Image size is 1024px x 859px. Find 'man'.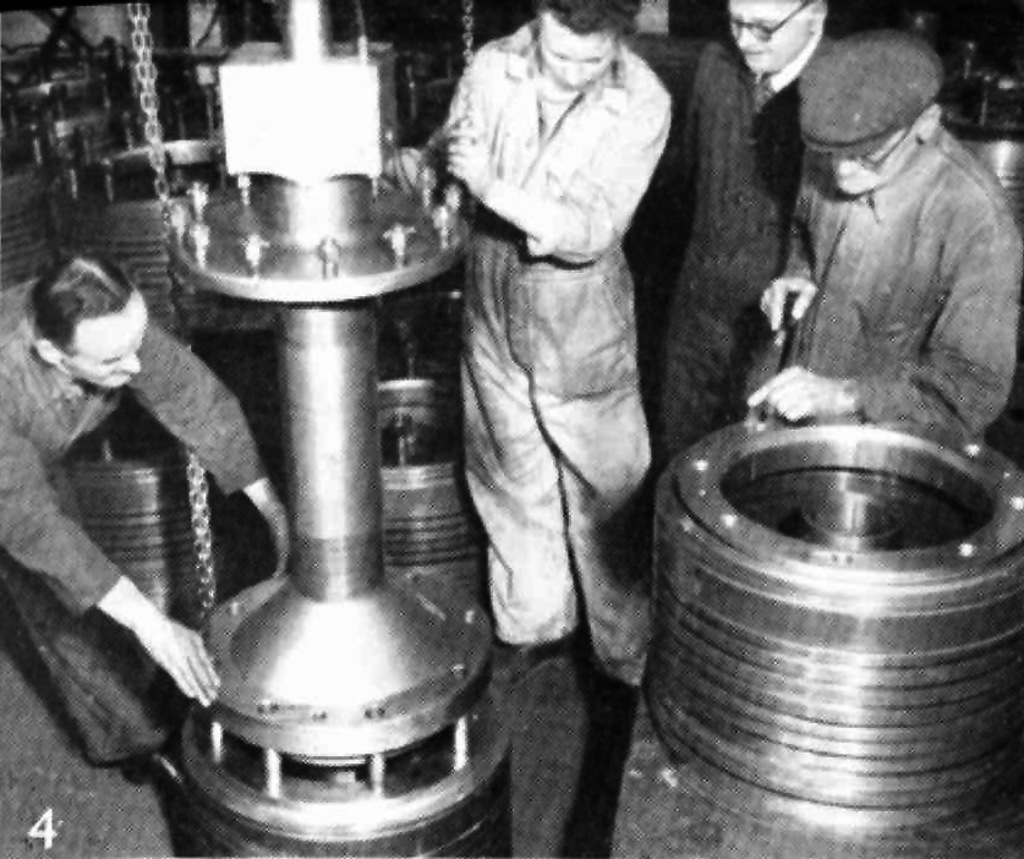
(left=398, top=0, right=672, bottom=691).
